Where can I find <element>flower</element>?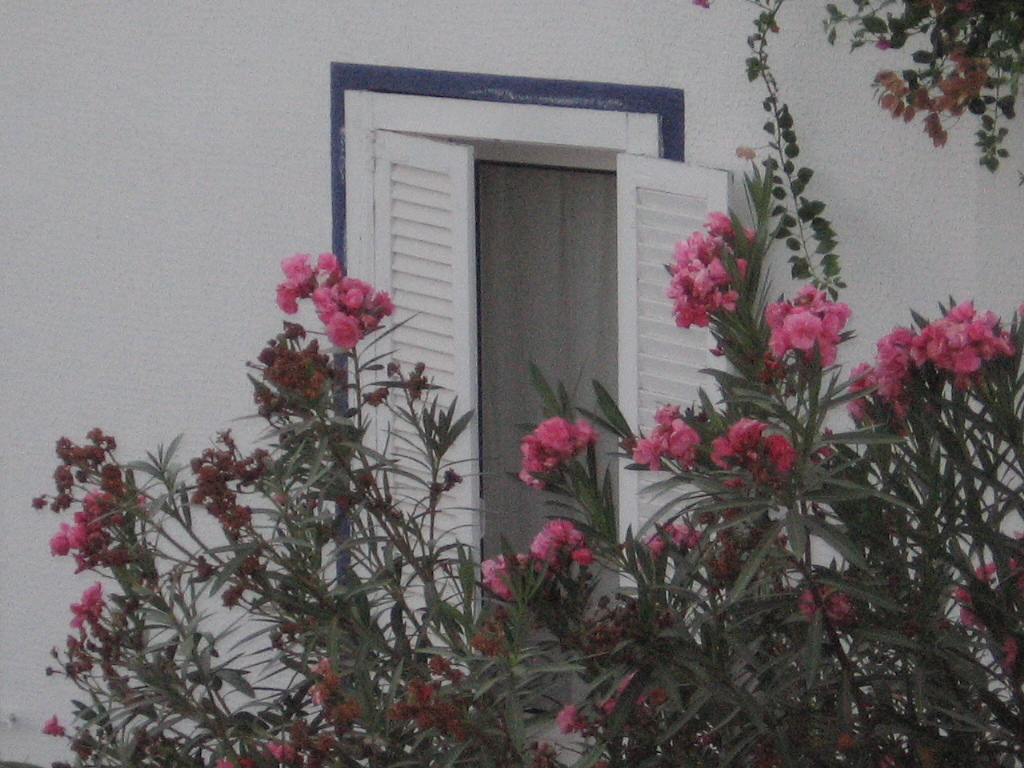
You can find it at region(324, 318, 360, 350).
